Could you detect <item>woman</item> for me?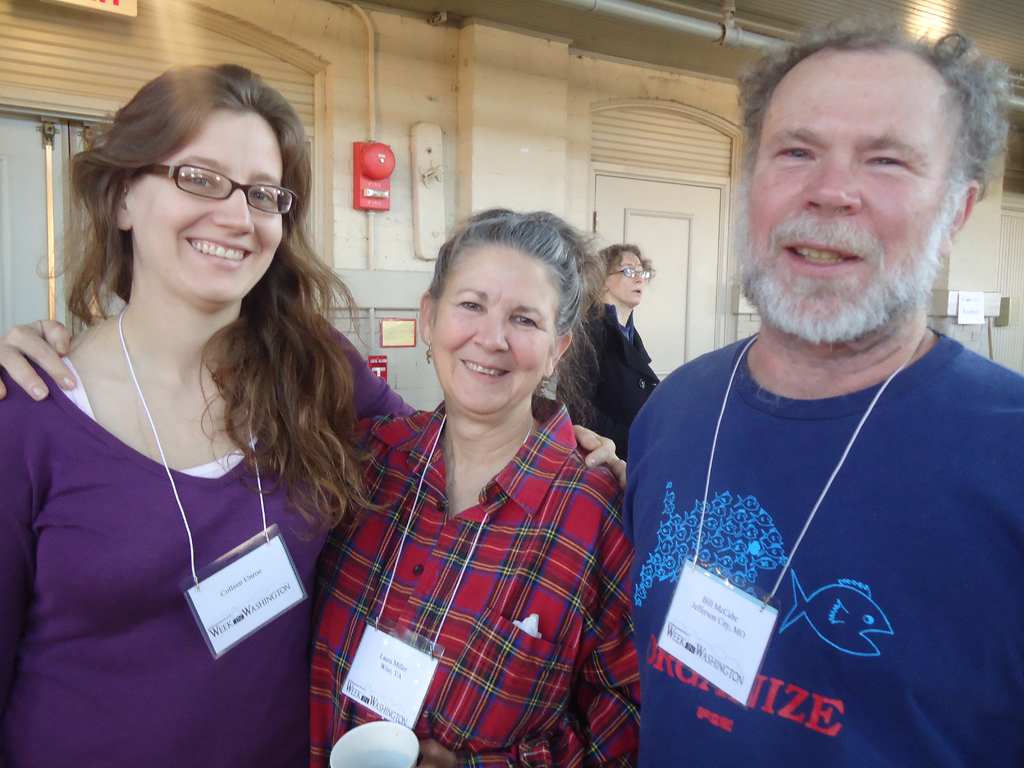
Detection result: BBox(557, 245, 668, 465).
